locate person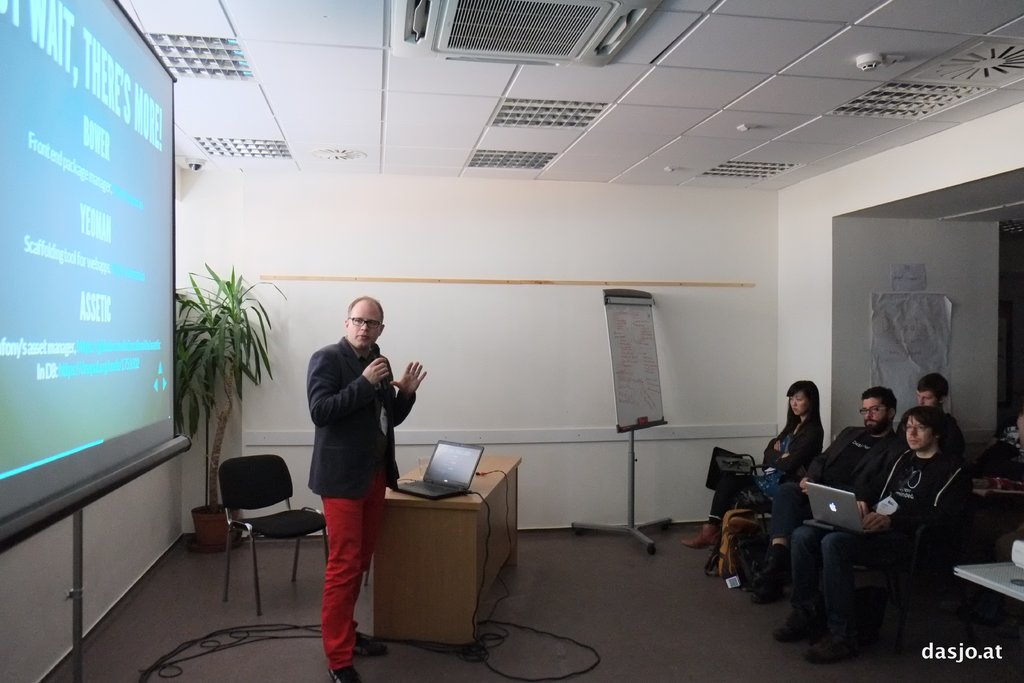
BBox(772, 409, 971, 667)
